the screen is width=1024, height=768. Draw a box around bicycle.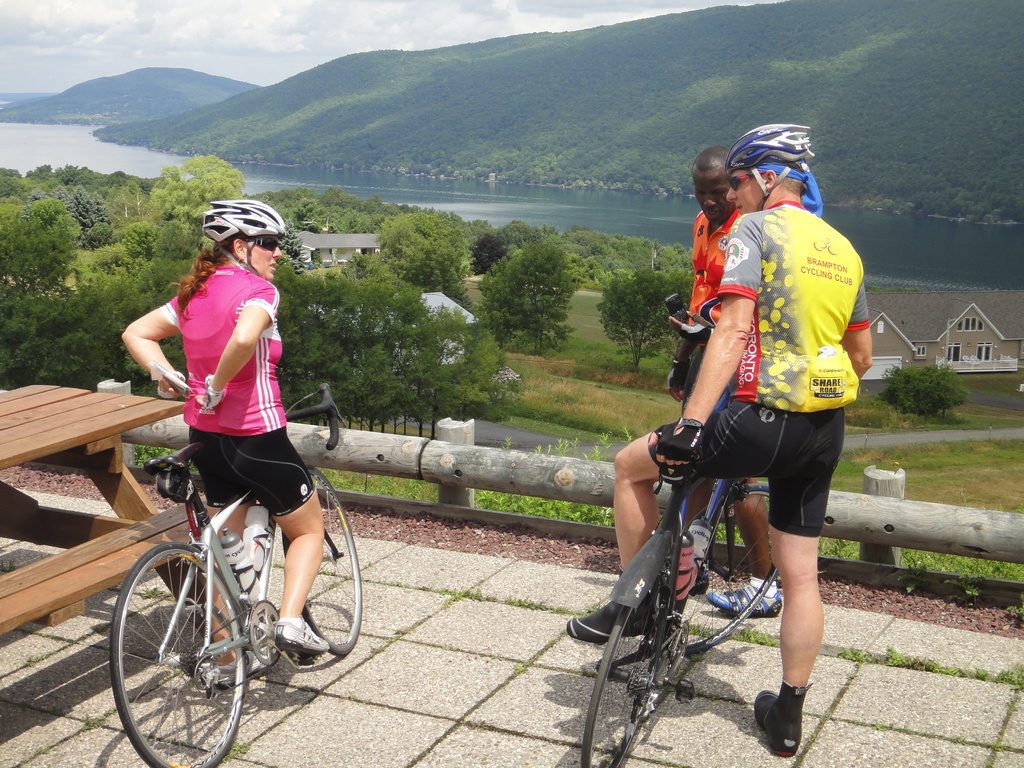
Rect(570, 282, 797, 765).
